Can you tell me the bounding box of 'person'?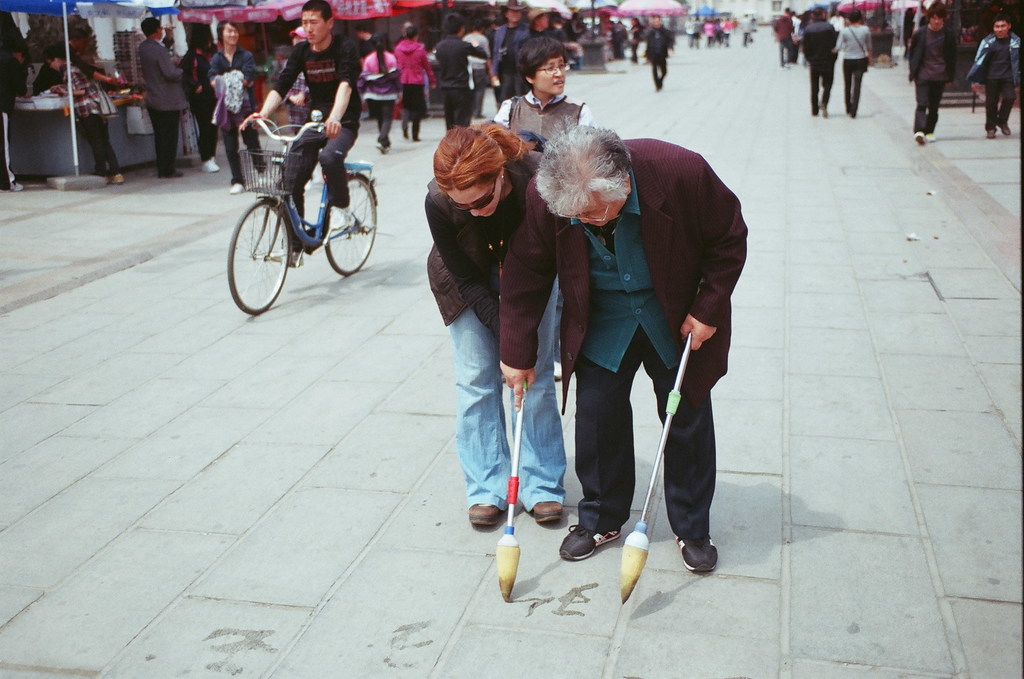
x1=831 y1=4 x2=876 y2=121.
